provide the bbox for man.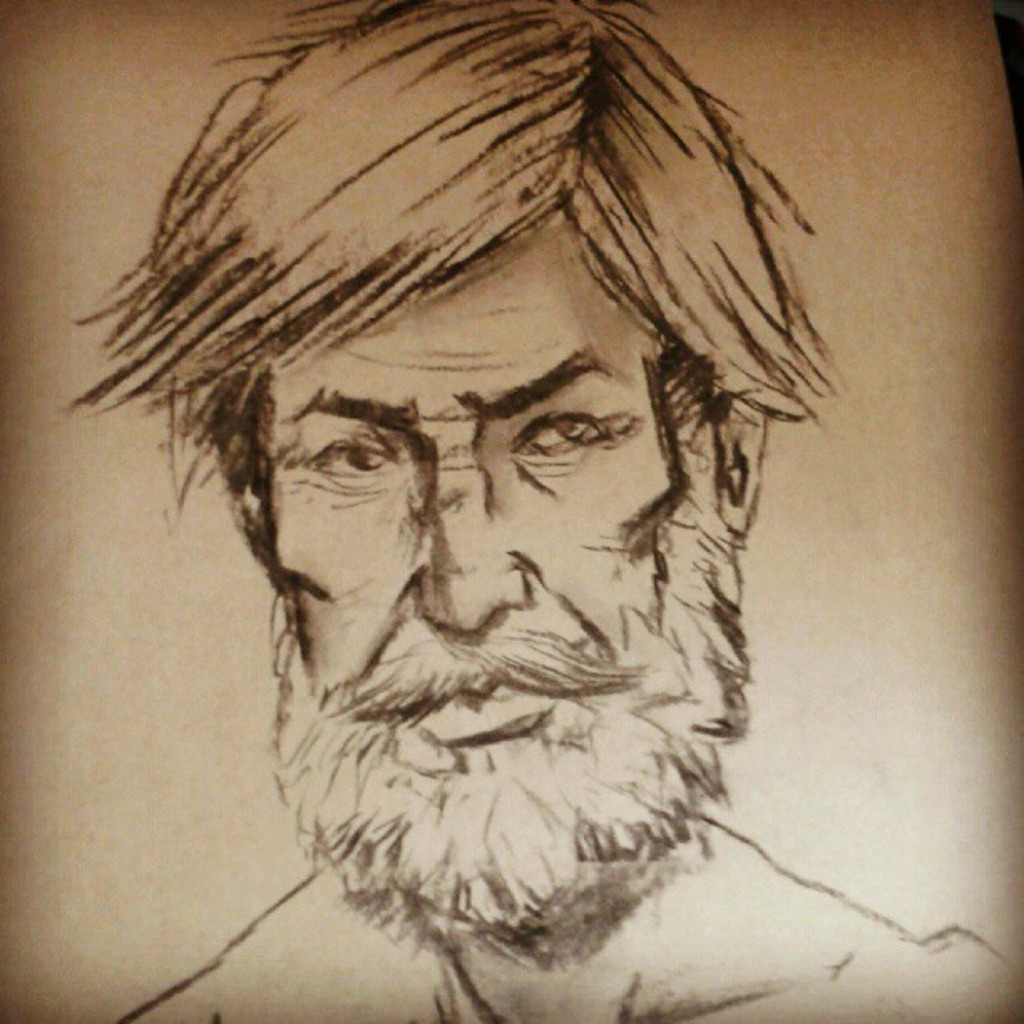
(37, 0, 939, 1023).
